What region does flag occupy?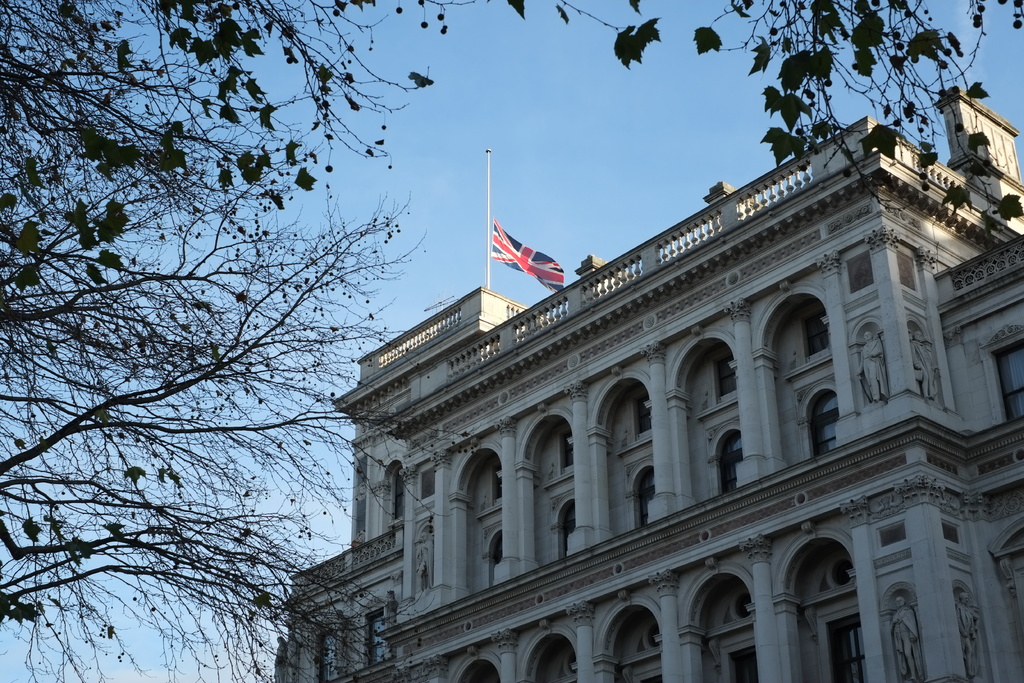
489 210 565 297.
